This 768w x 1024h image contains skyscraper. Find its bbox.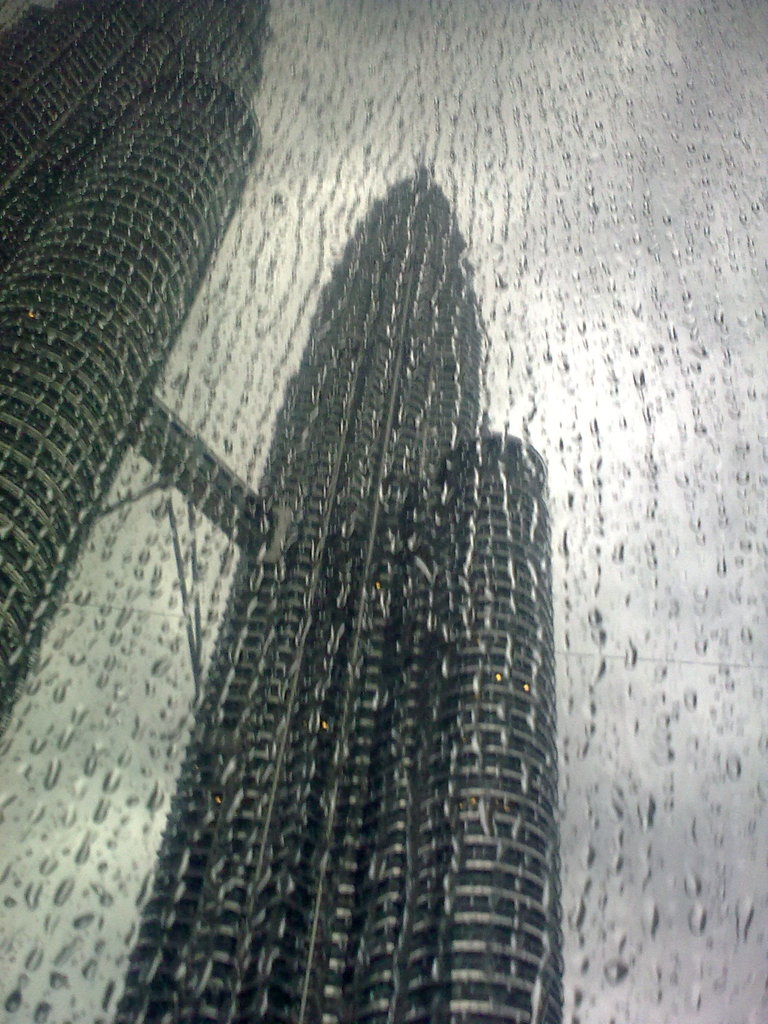
150, 140, 557, 1021.
